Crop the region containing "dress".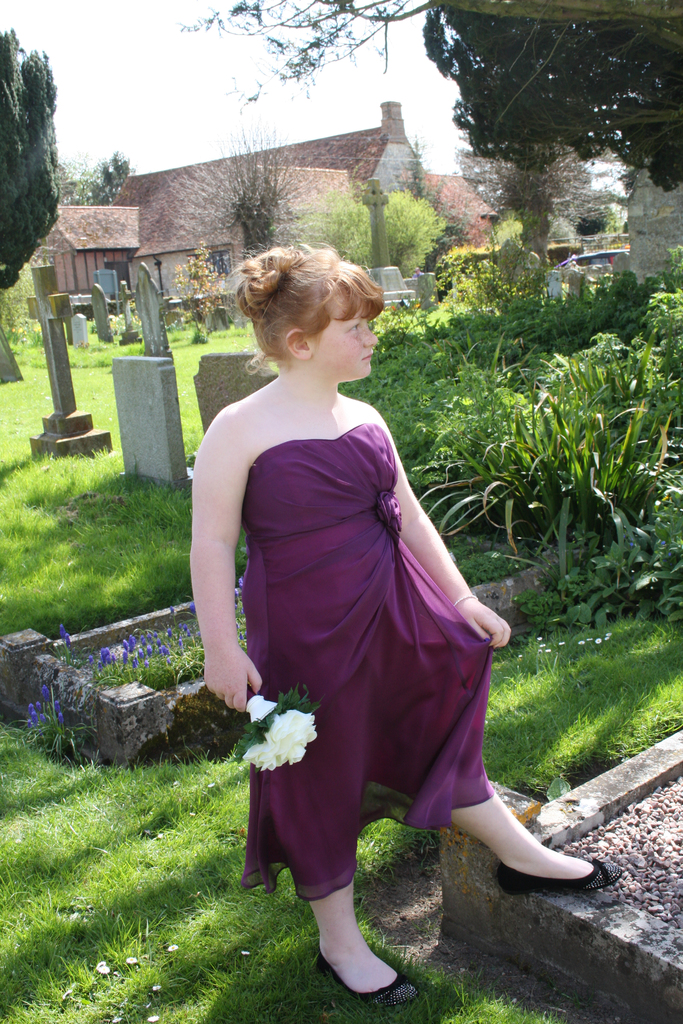
Crop region: 237,424,493,893.
